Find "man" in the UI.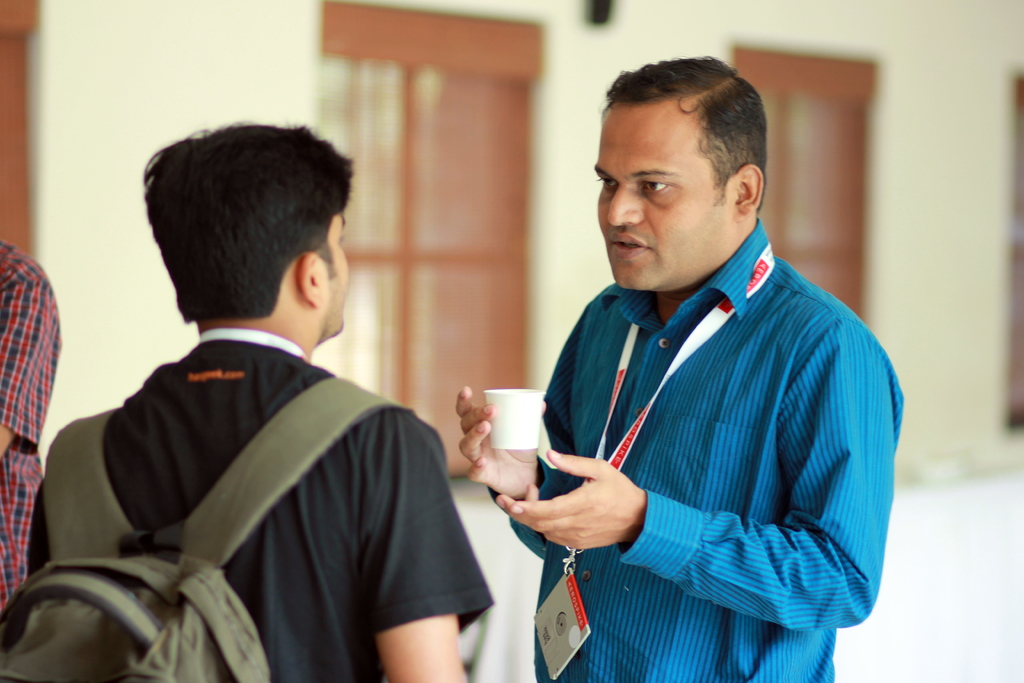
UI element at box(445, 48, 909, 682).
